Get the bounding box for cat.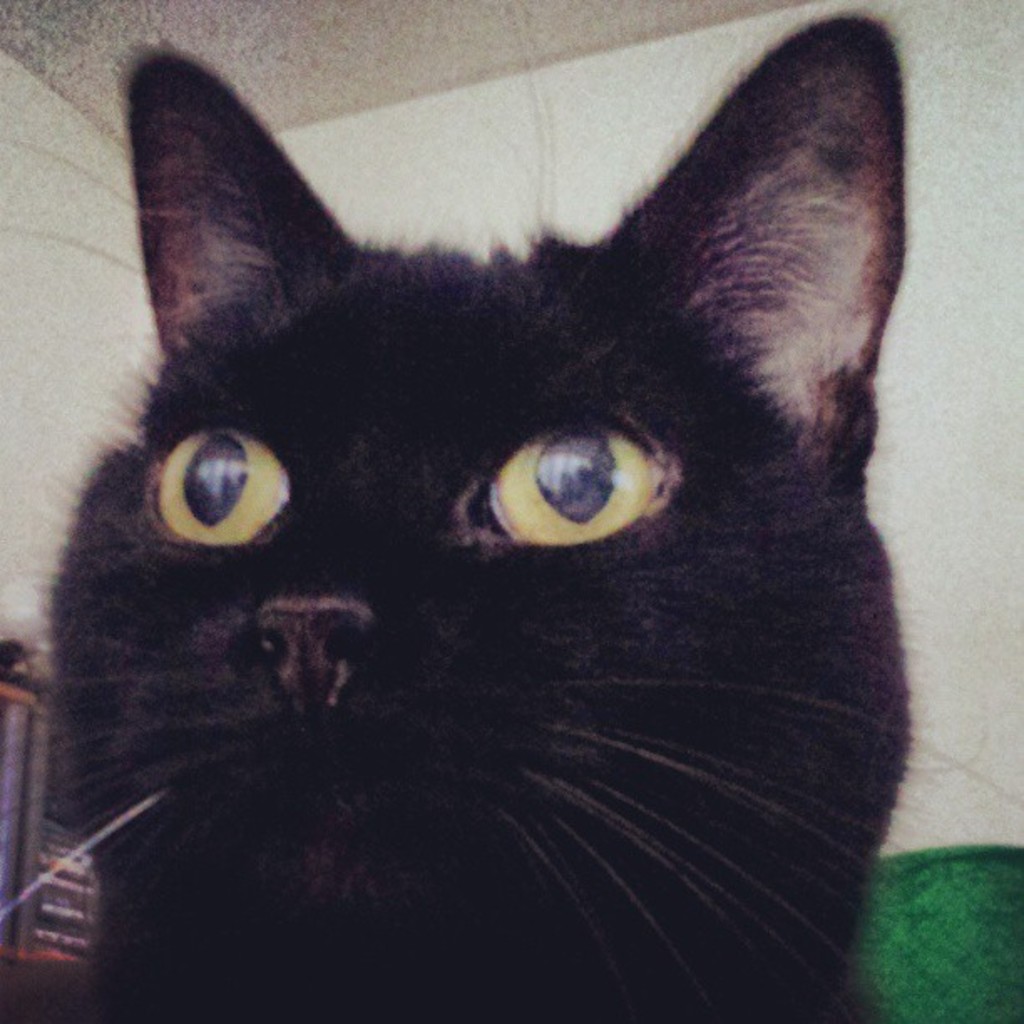
(x1=0, y1=0, x2=1022, y2=1022).
